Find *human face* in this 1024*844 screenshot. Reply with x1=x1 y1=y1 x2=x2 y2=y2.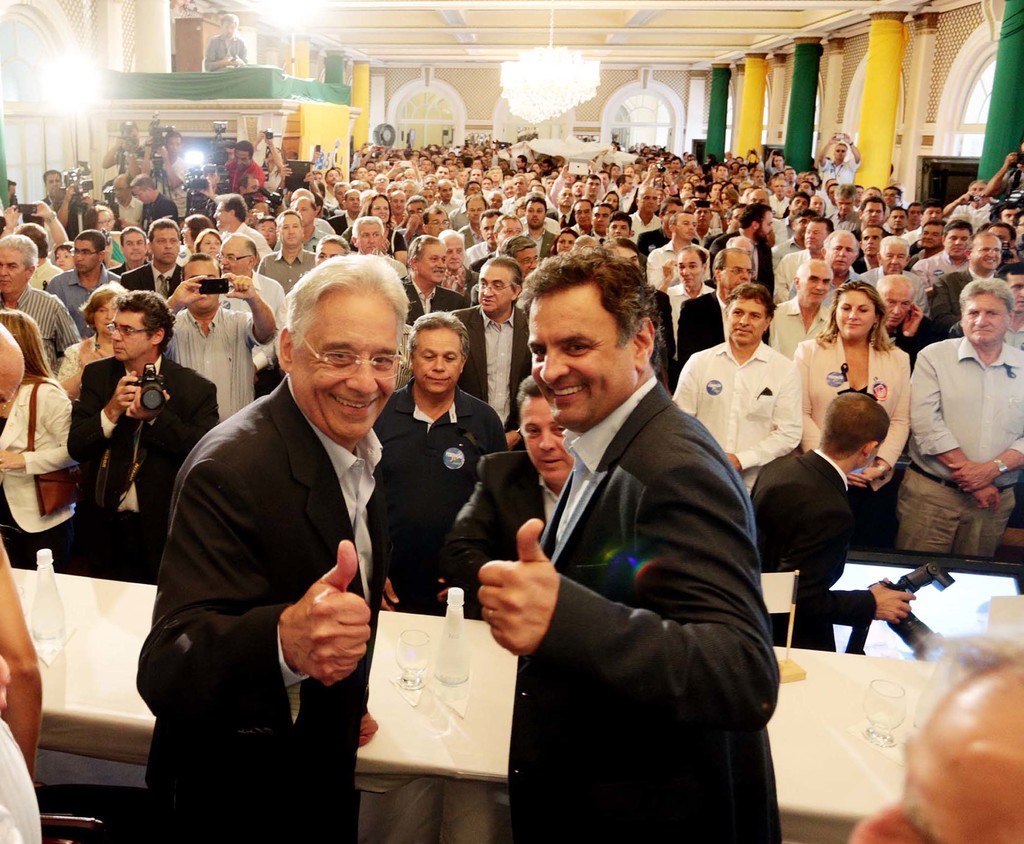
x1=836 y1=196 x2=856 y2=216.
